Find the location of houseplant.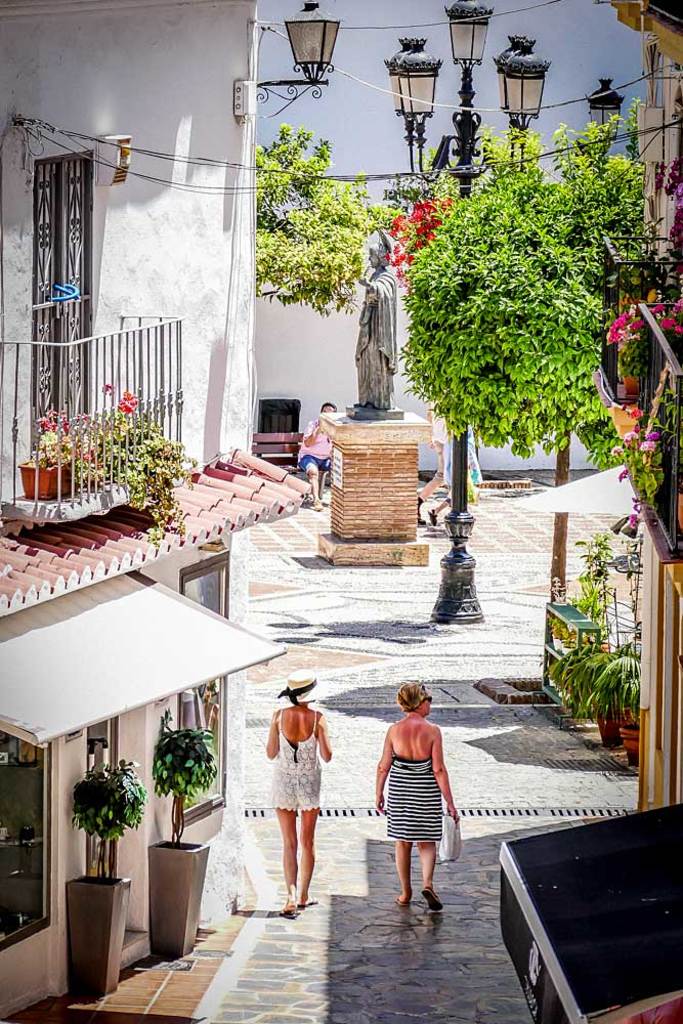
Location: x1=141 y1=726 x2=212 y2=961.
